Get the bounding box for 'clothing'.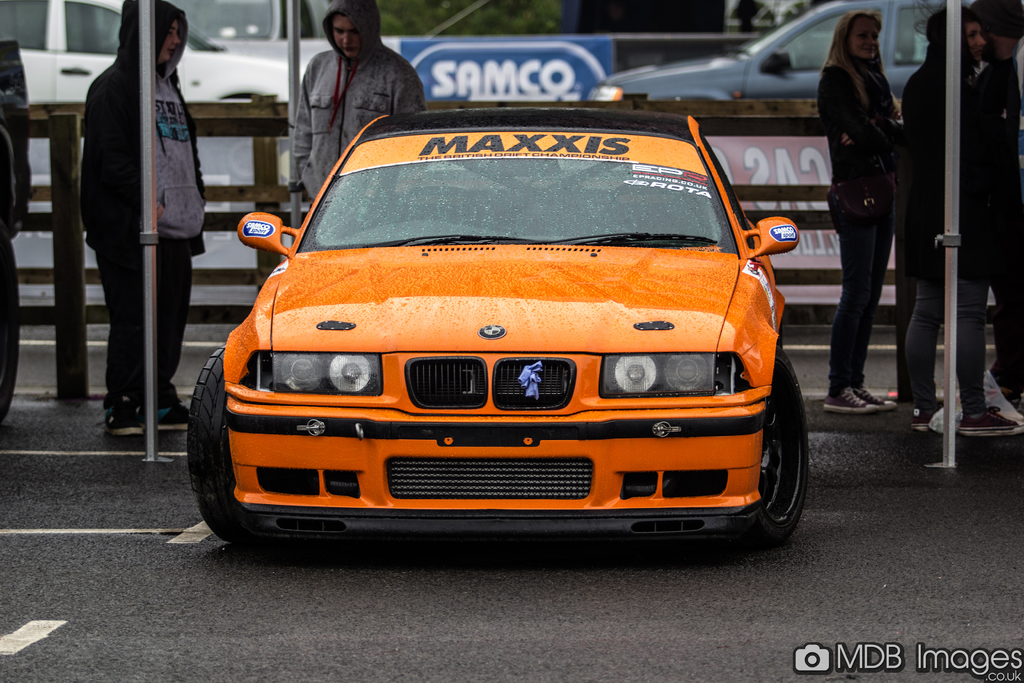
rect(2, 104, 28, 420).
